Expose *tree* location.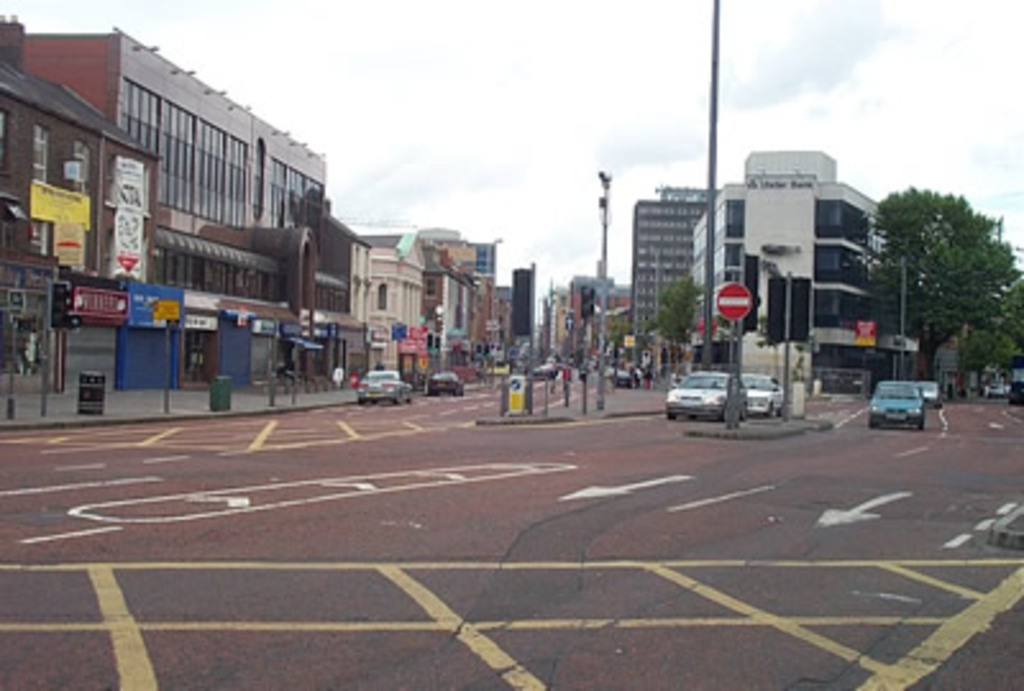
Exposed at bbox=[643, 261, 717, 369].
